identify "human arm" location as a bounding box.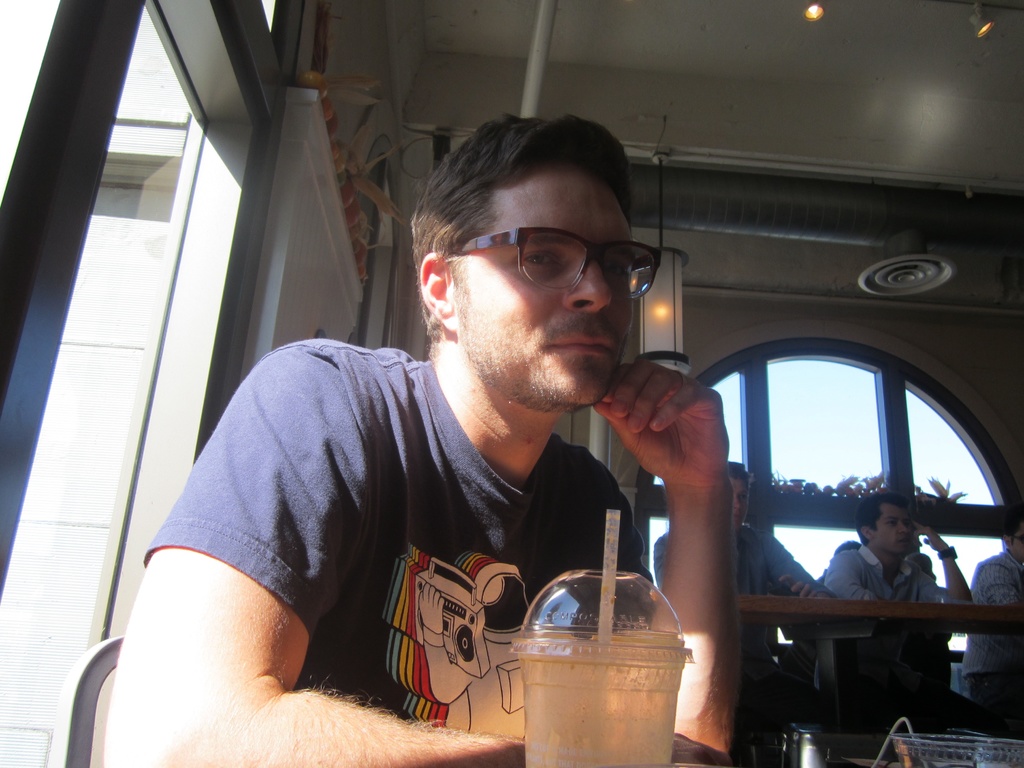
left=820, top=541, right=873, bottom=601.
